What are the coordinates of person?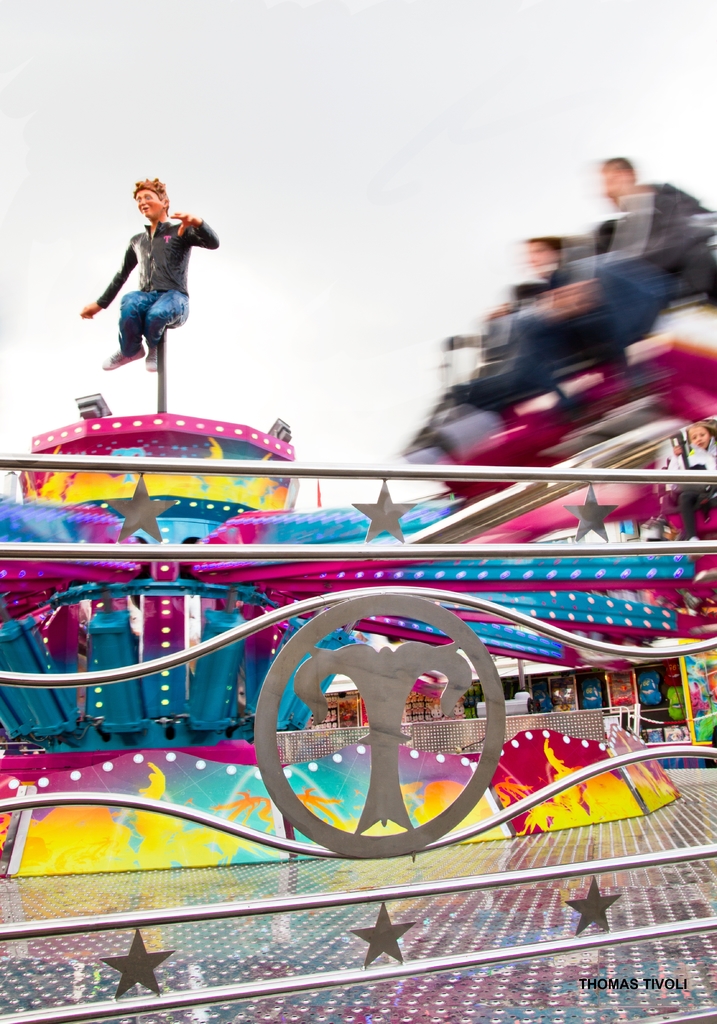
(x1=592, y1=161, x2=716, y2=353).
